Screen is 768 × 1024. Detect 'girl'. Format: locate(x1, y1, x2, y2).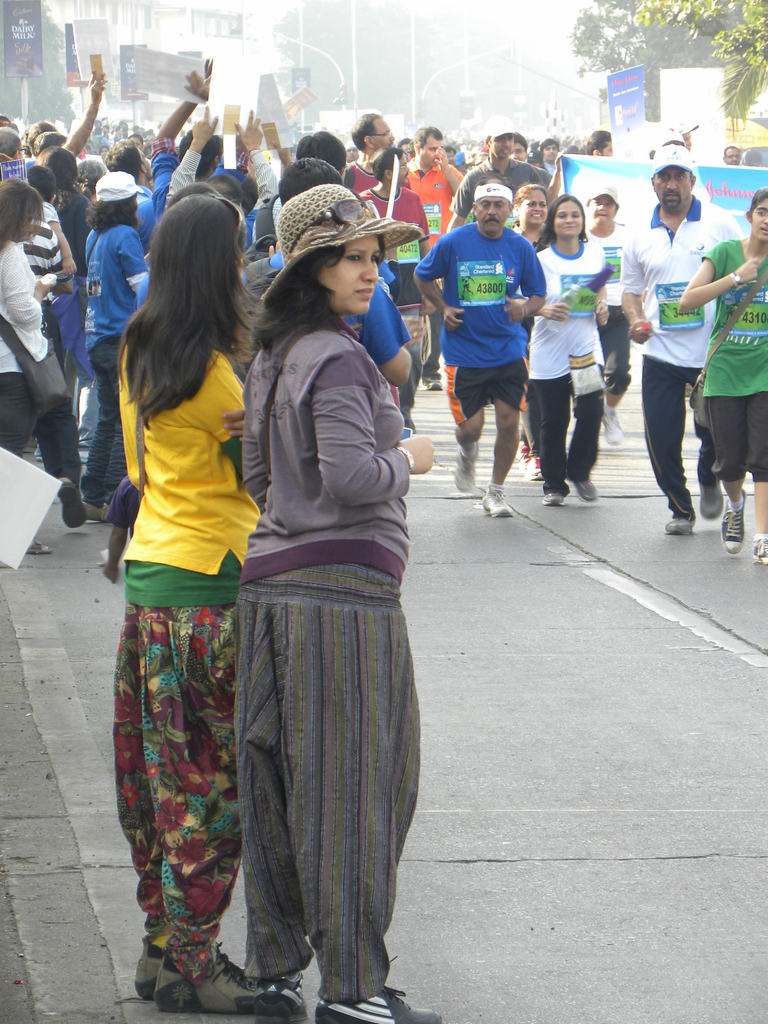
locate(671, 186, 767, 563).
